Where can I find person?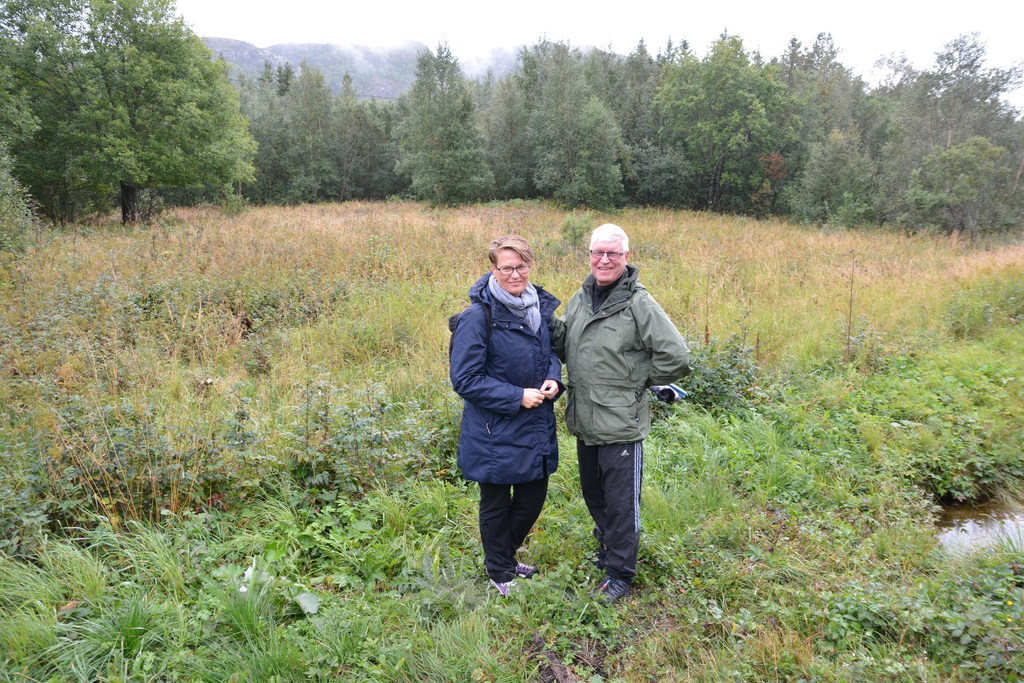
You can find it at bbox=[447, 233, 568, 606].
